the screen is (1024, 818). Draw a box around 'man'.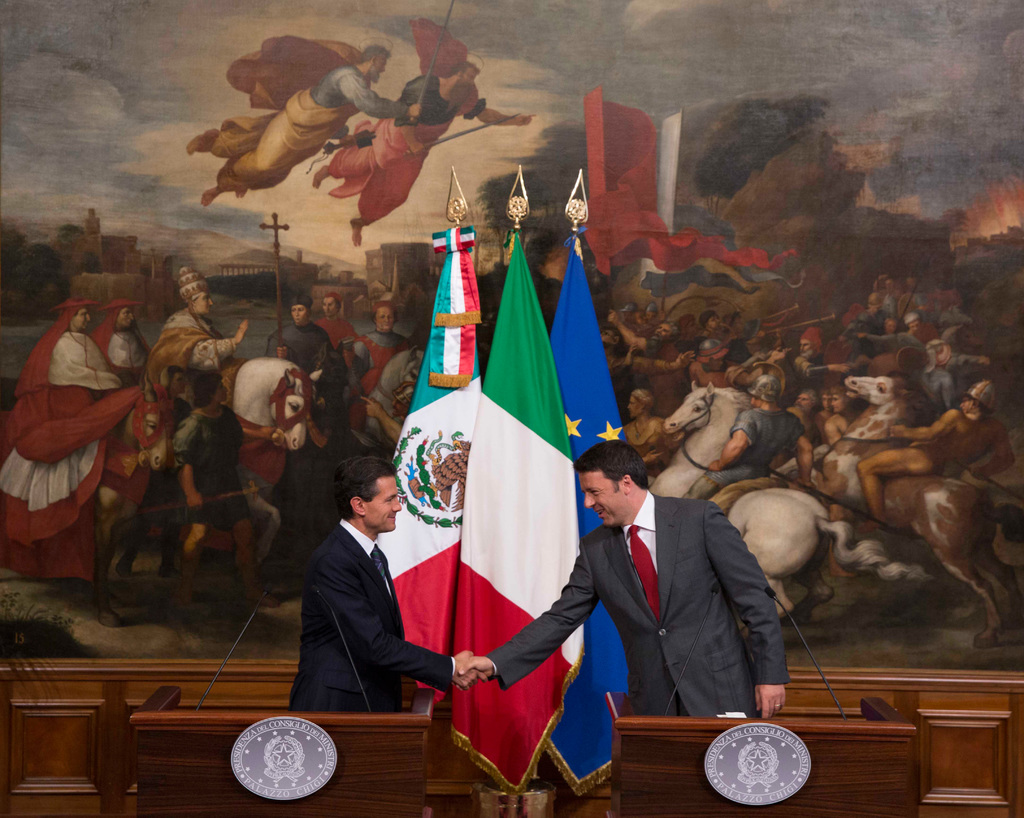
[left=621, top=389, right=682, bottom=470].
